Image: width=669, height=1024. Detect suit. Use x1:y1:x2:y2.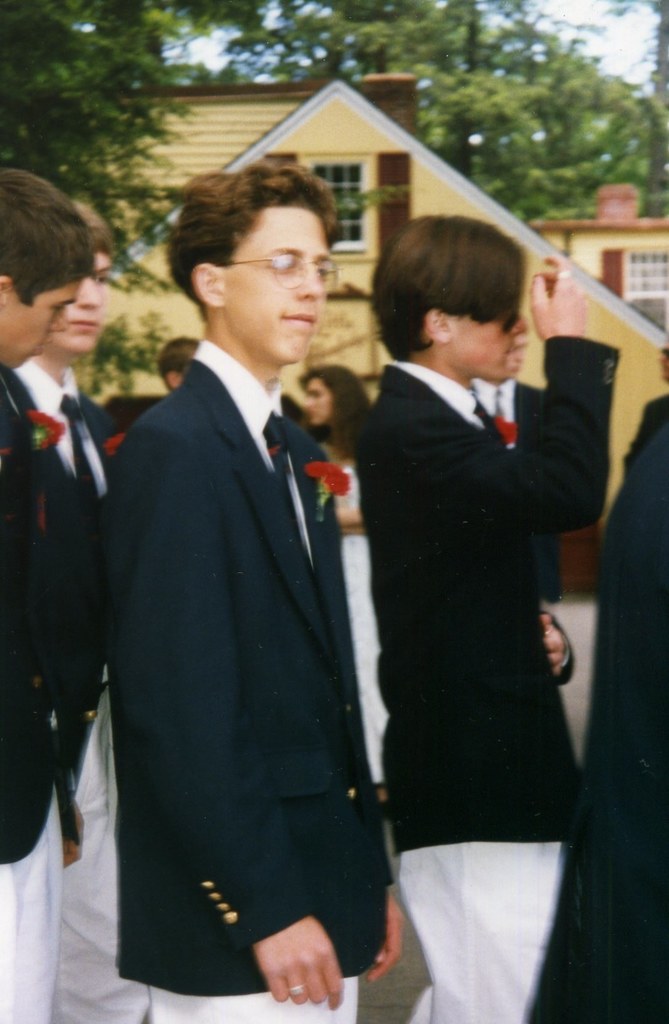
353:338:628:865.
